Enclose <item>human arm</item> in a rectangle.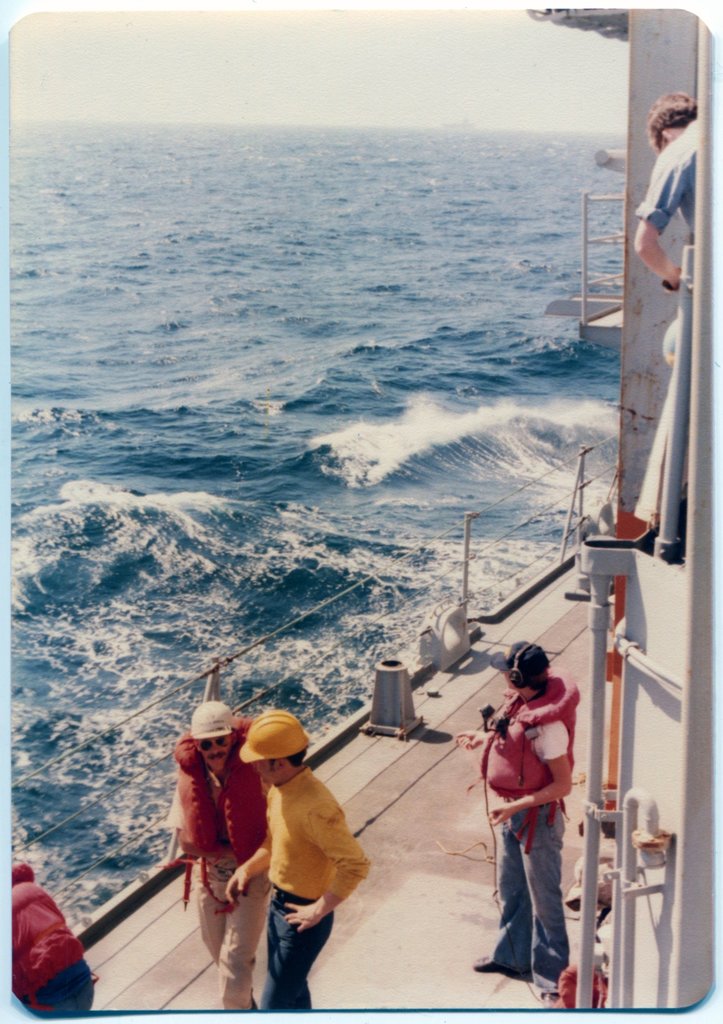
<bbox>165, 755, 211, 869</bbox>.
